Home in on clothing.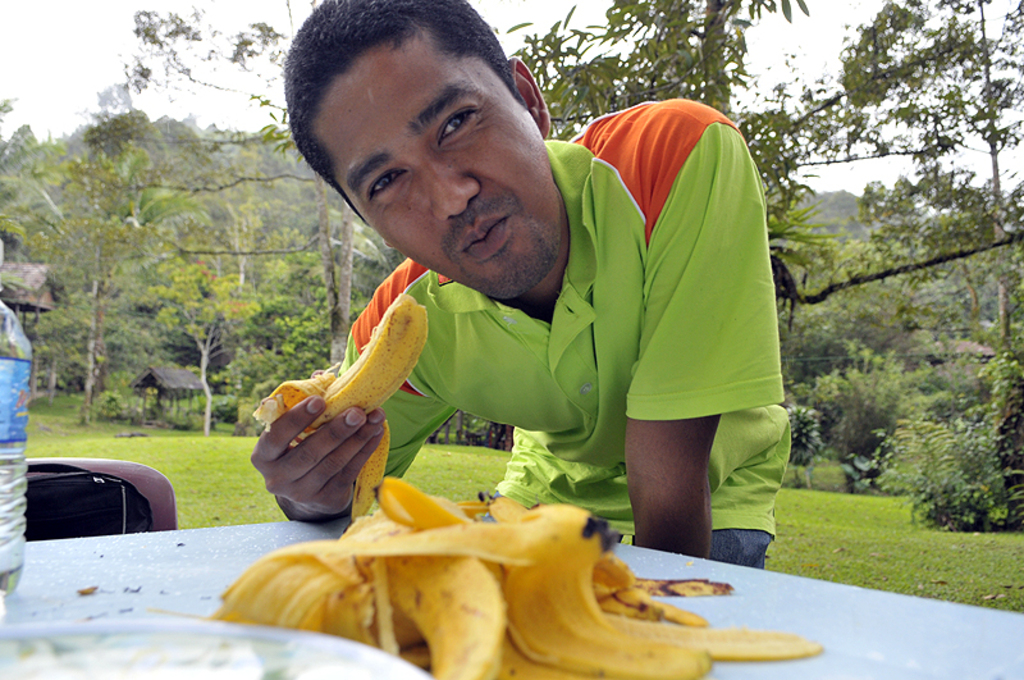
Homed in at (x1=302, y1=96, x2=806, y2=593).
